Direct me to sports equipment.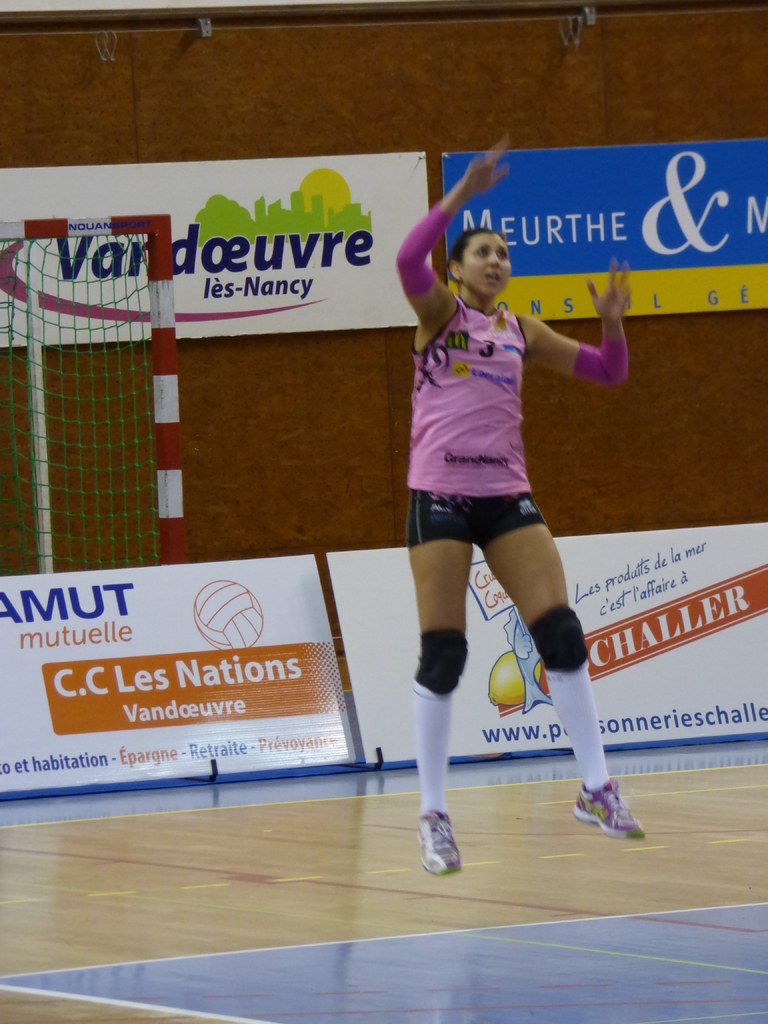
Direction: box(0, 214, 188, 578).
